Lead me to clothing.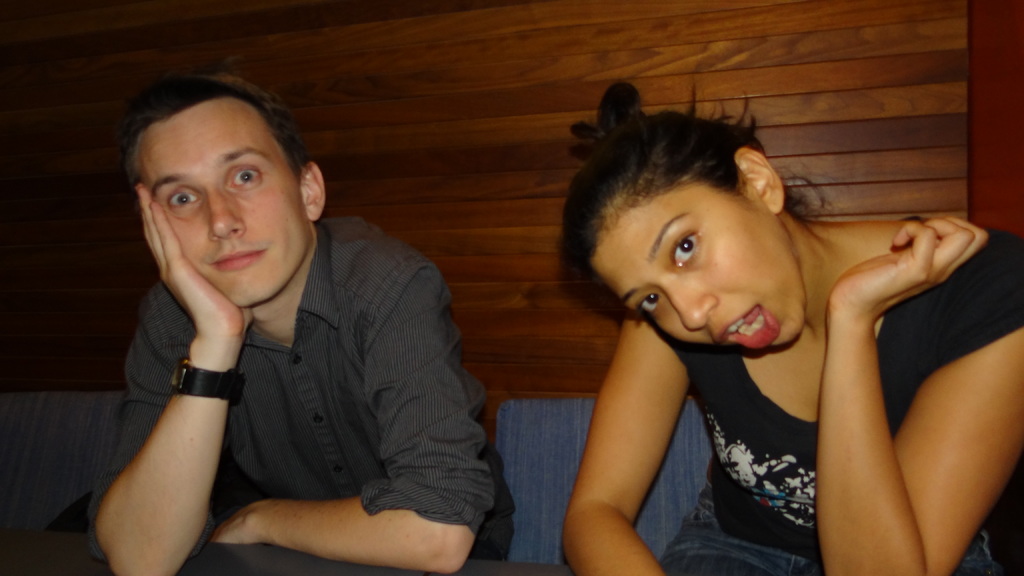
Lead to <region>98, 200, 478, 575</region>.
